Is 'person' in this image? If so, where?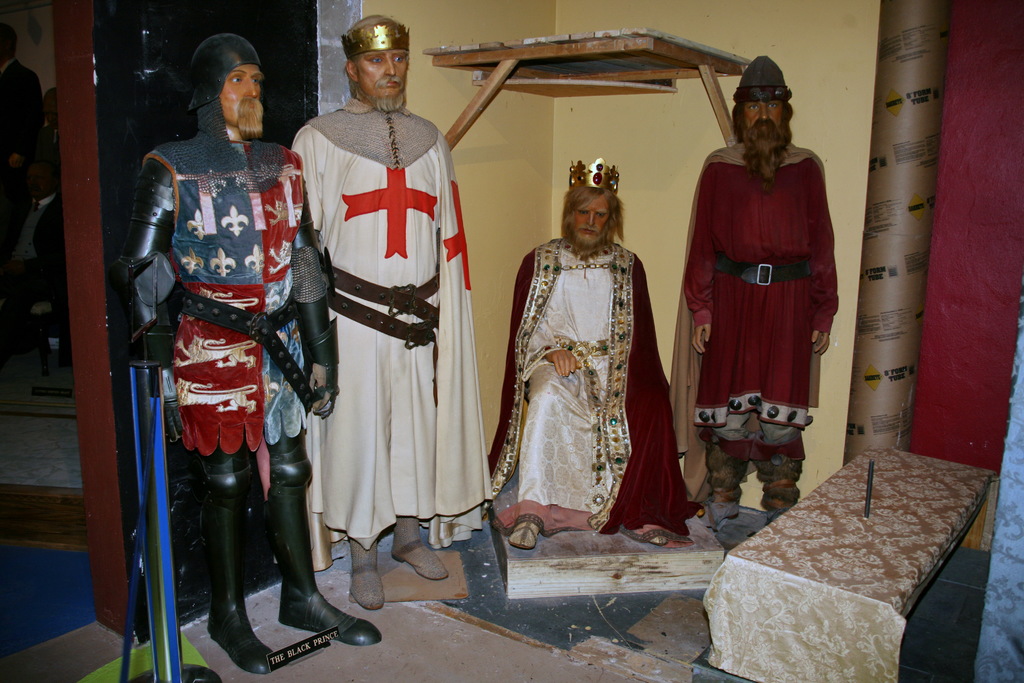
Yes, at rect(488, 160, 698, 552).
